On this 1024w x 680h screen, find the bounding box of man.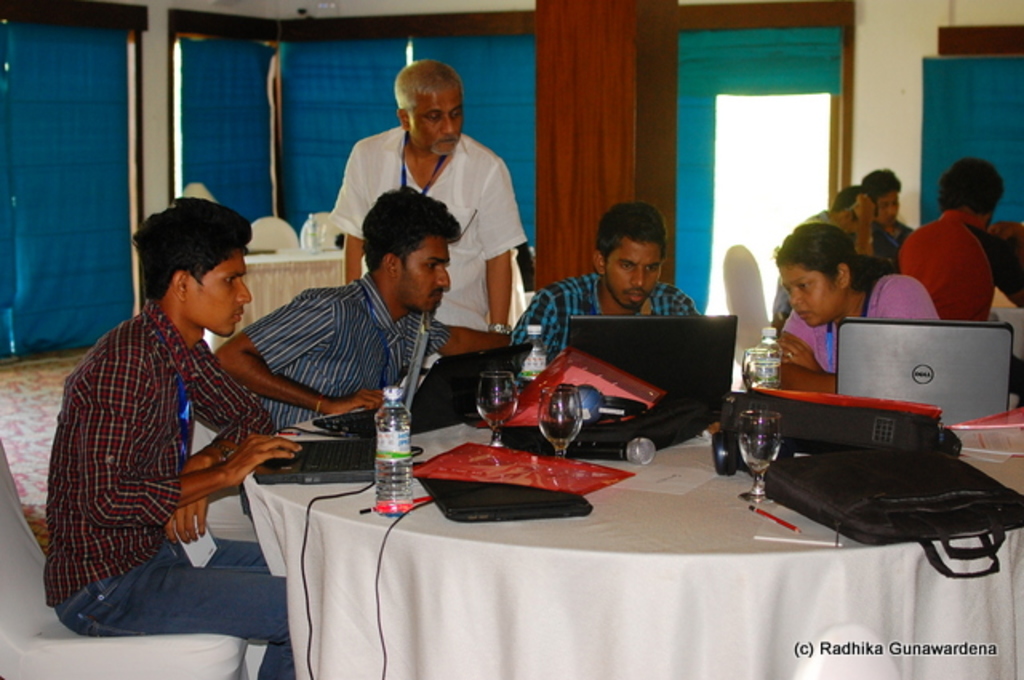
Bounding box: locate(210, 186, 515, 464).
